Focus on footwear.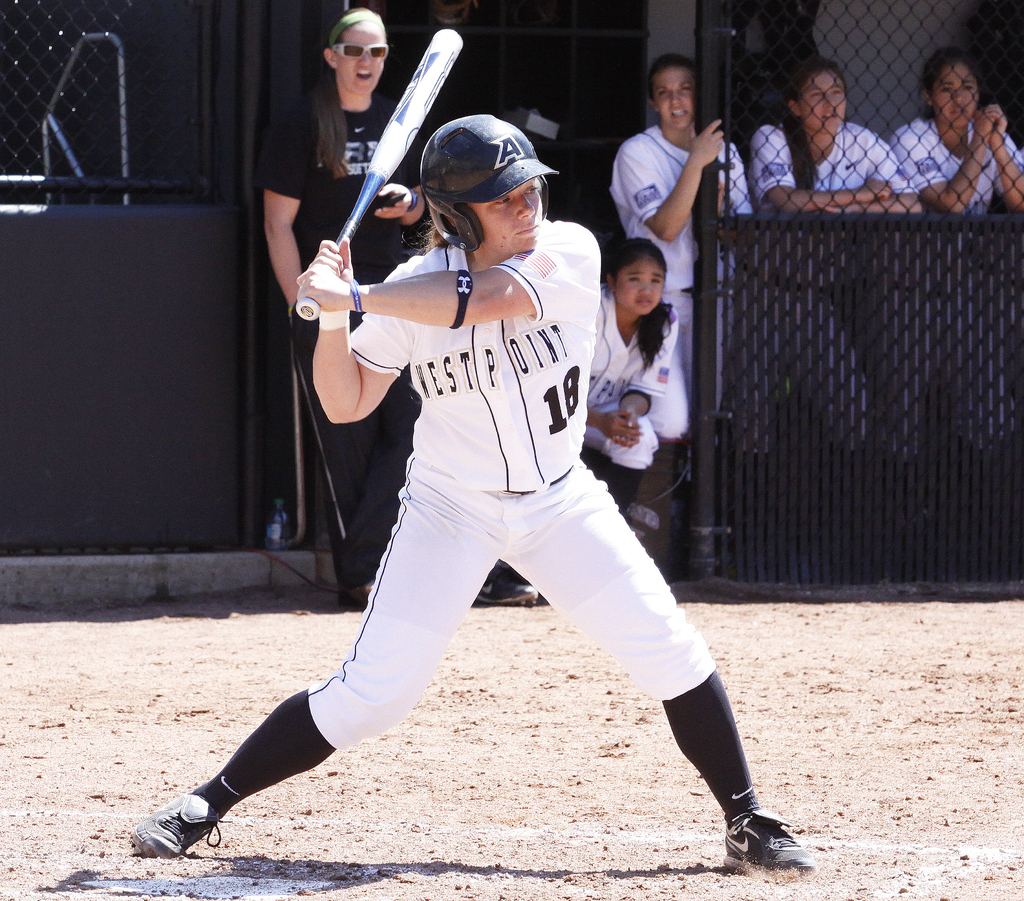
Focused at 724:780:810:887.
